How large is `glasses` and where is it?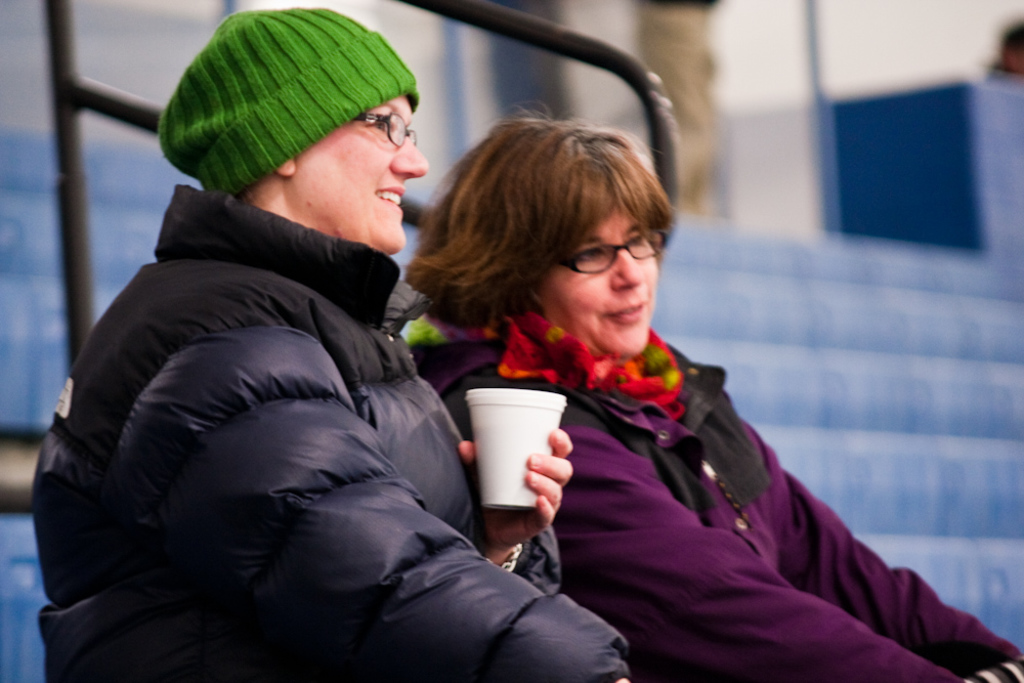
Bounding box: 352 102 419 151.
